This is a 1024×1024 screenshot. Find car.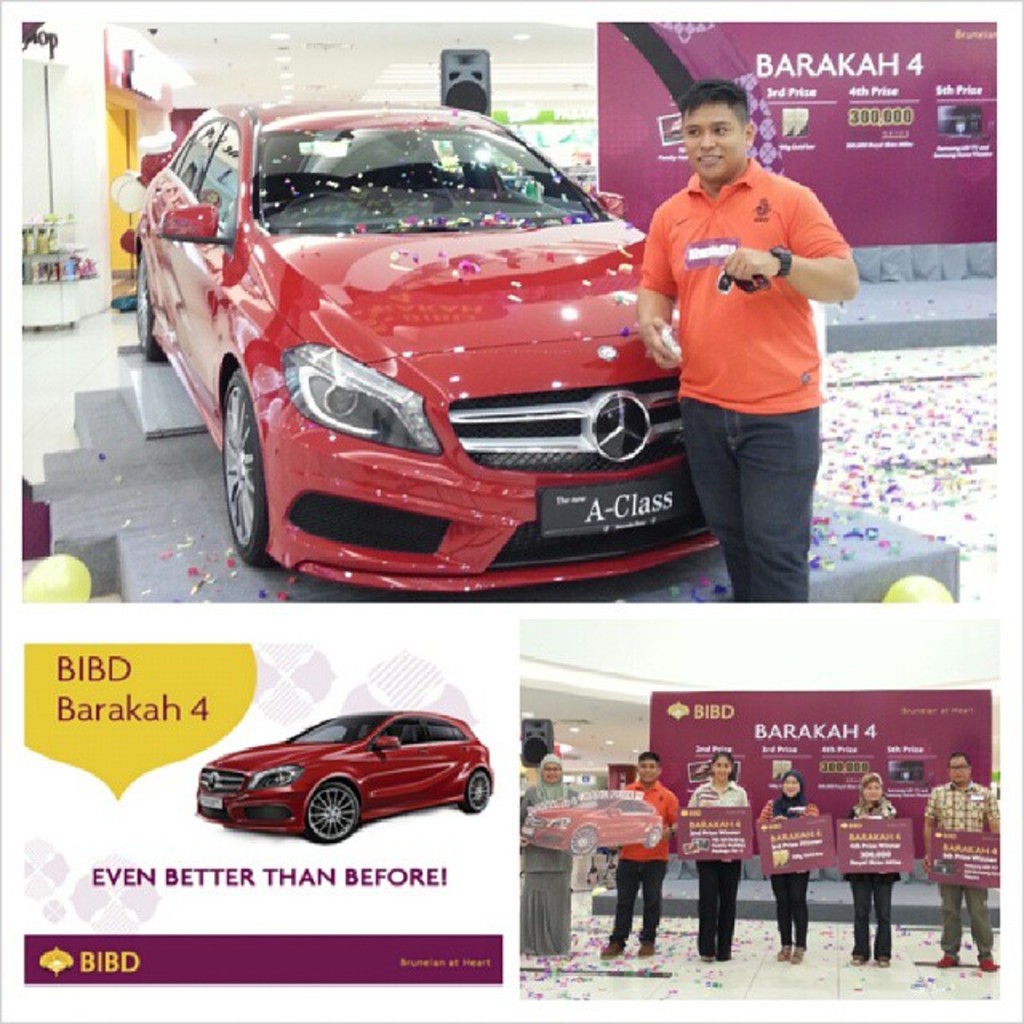
Bounding box: [520,797,661,858].
